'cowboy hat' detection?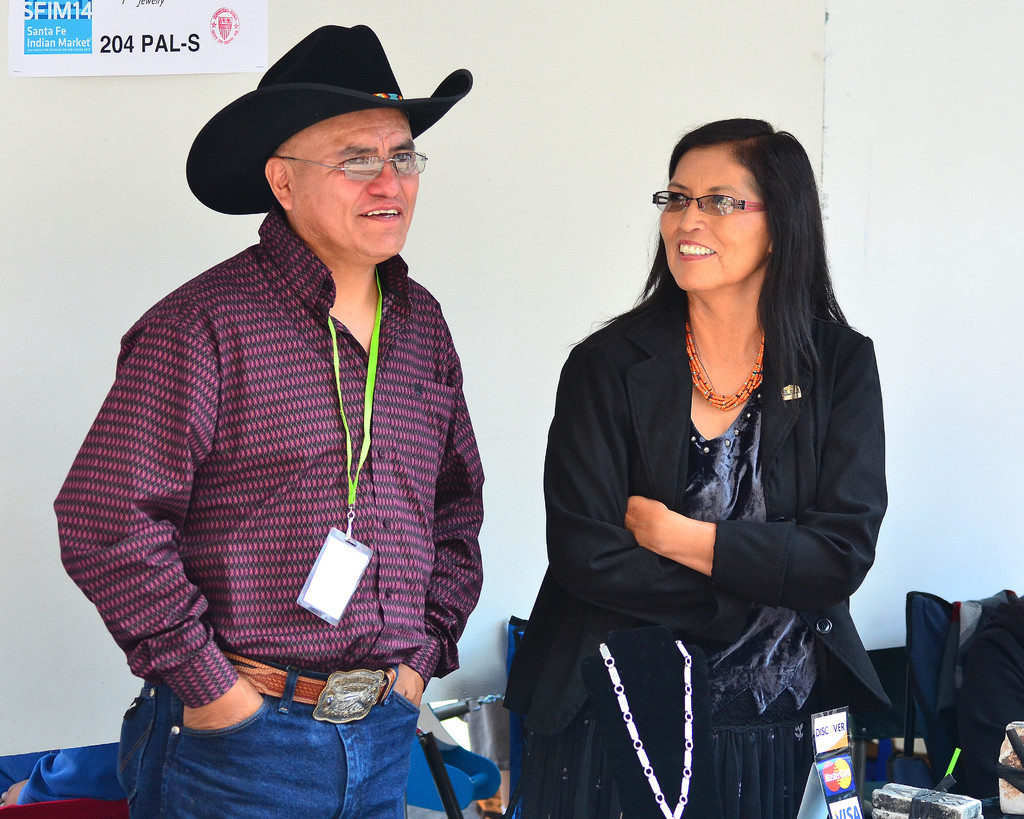
[x1=181, y1=21, x2=479, y2=248]
